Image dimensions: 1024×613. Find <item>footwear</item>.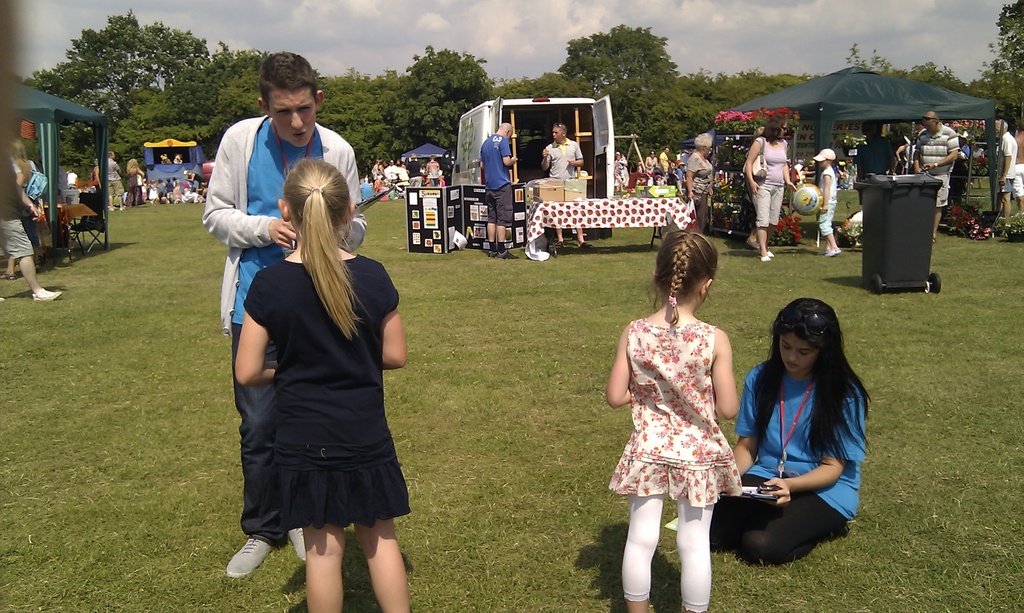
select_region(0, 271, 19, 283).
